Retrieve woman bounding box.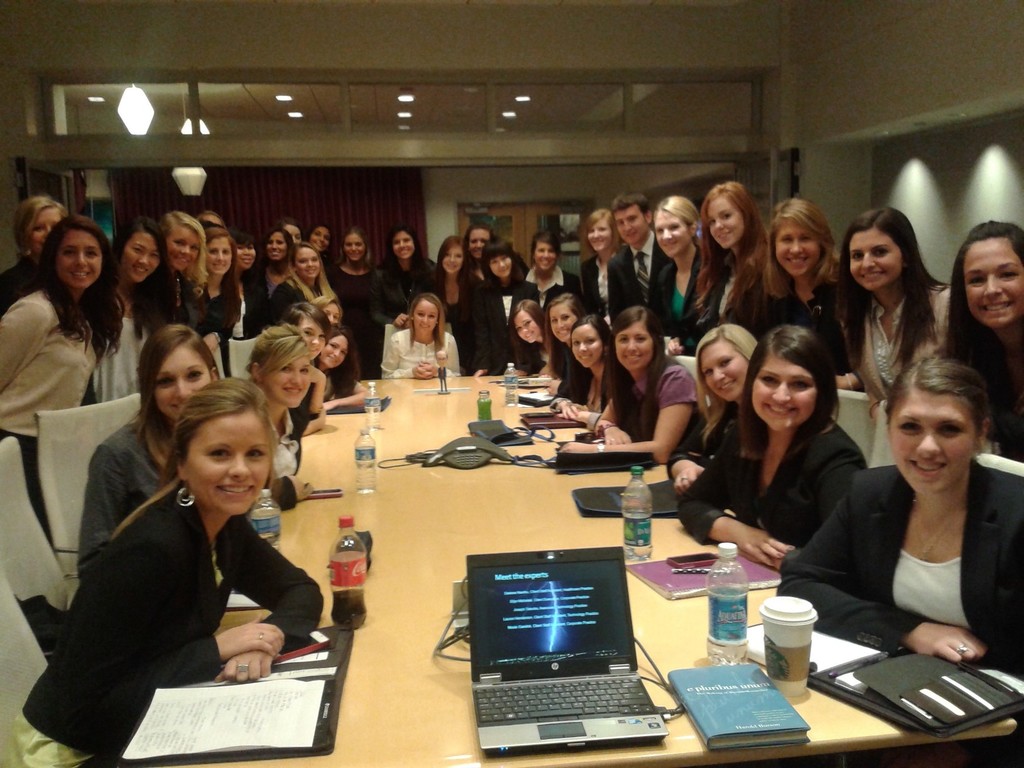
Bounding box: 232,230,269,344.
